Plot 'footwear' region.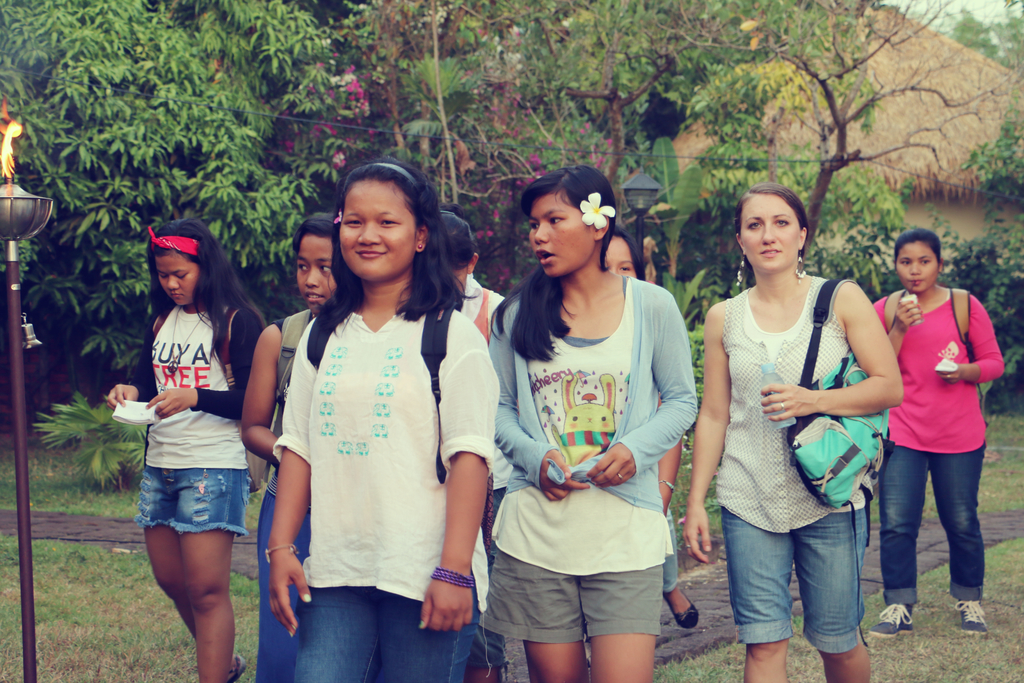
Plotted at pyautogui.locateOnScreen(227, 650, 243, 682).
